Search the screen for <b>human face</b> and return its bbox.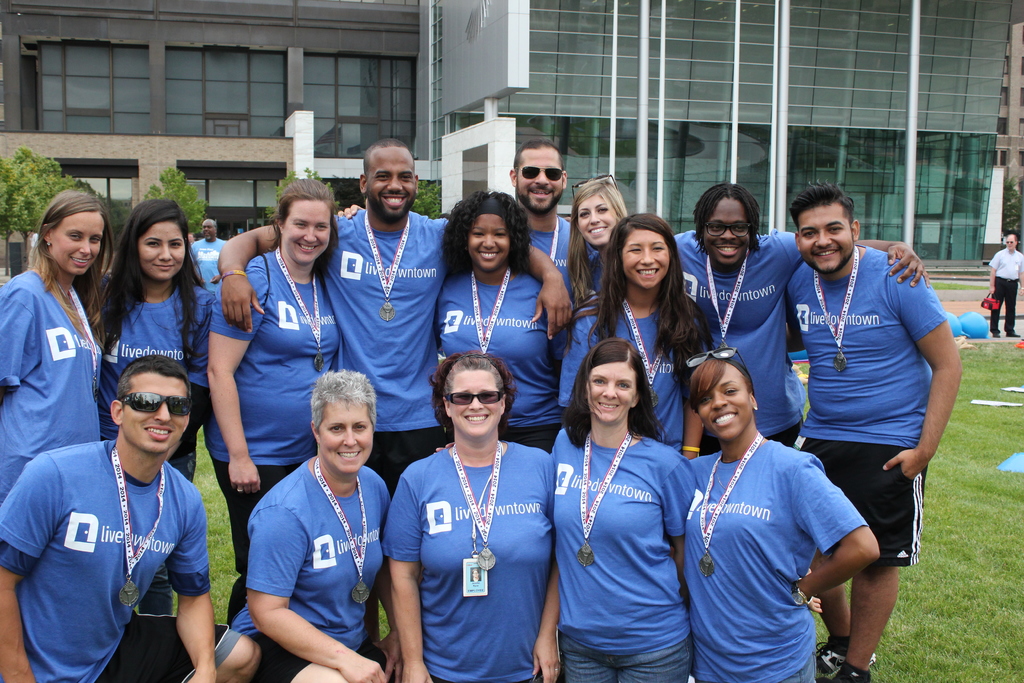
Found: <bbox>700, 195, 751, 268</bbox>.
